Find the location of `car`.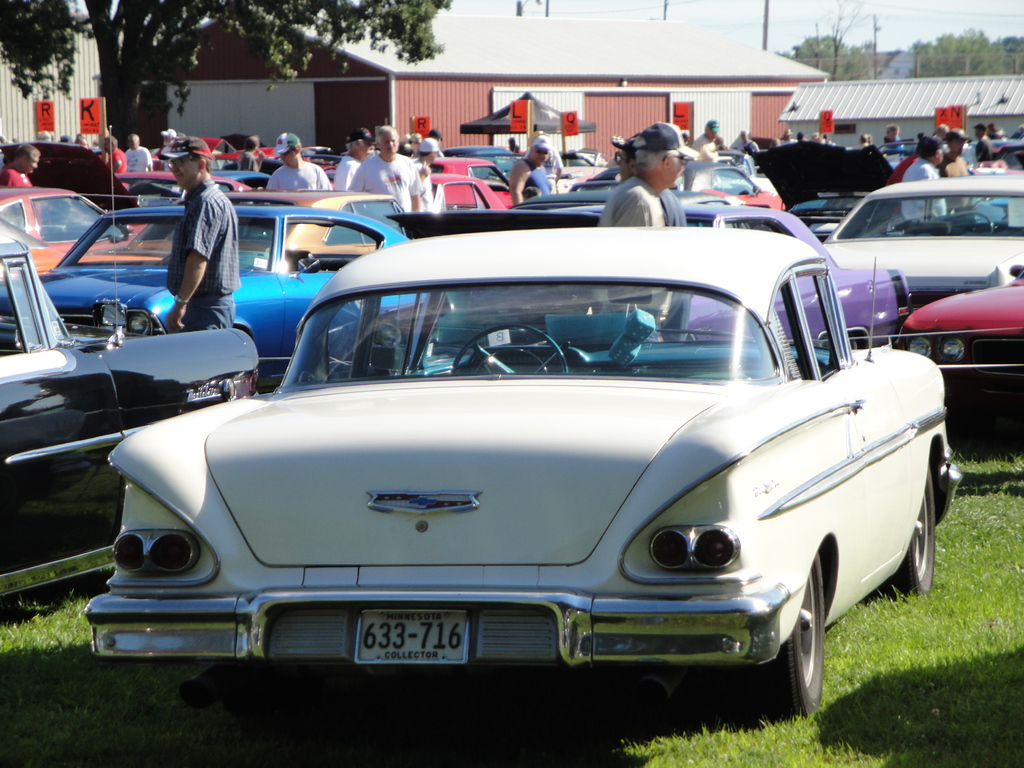
Location: BBox(0, 204, 429, 359).
